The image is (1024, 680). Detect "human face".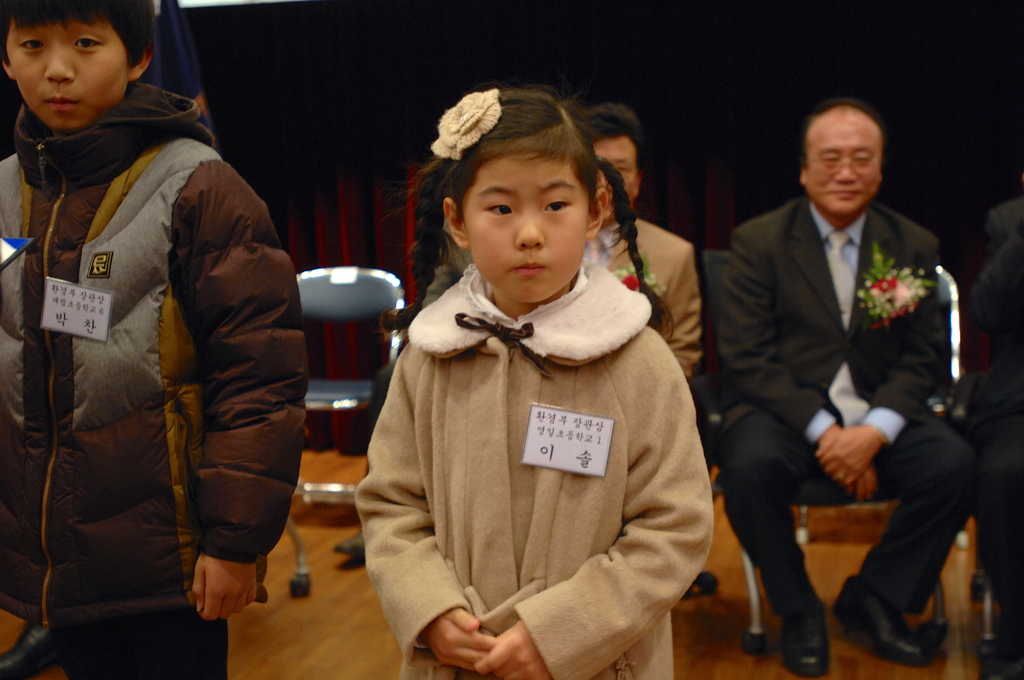
Detection: crop(591, 134, 639, 213).
